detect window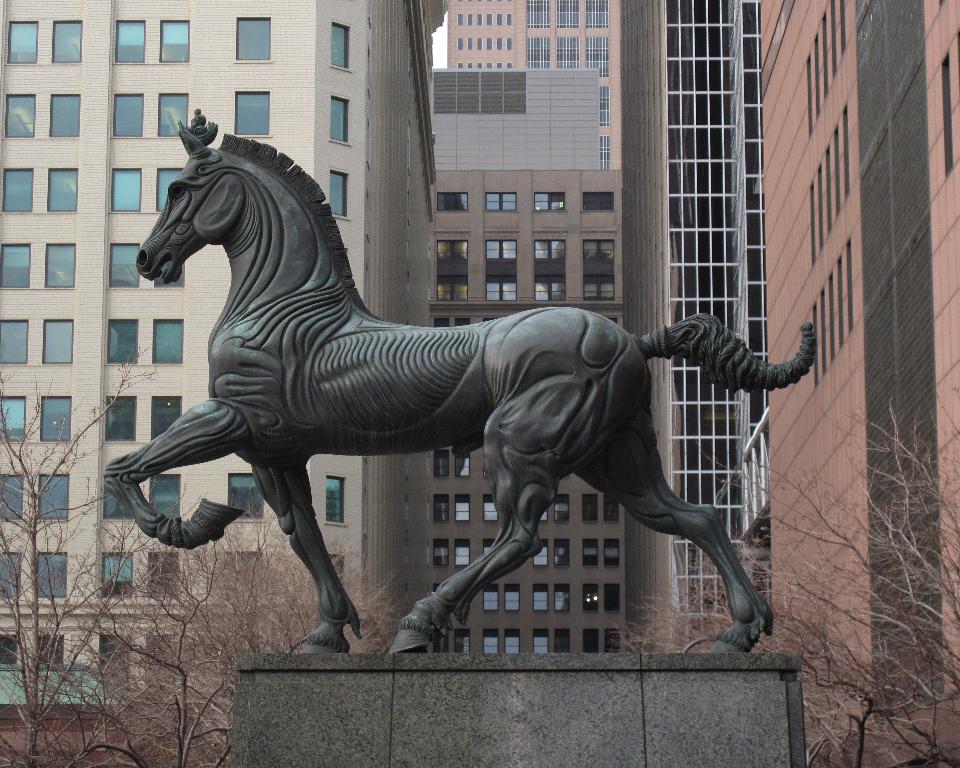
l=586, t=275, r=614, b=299
